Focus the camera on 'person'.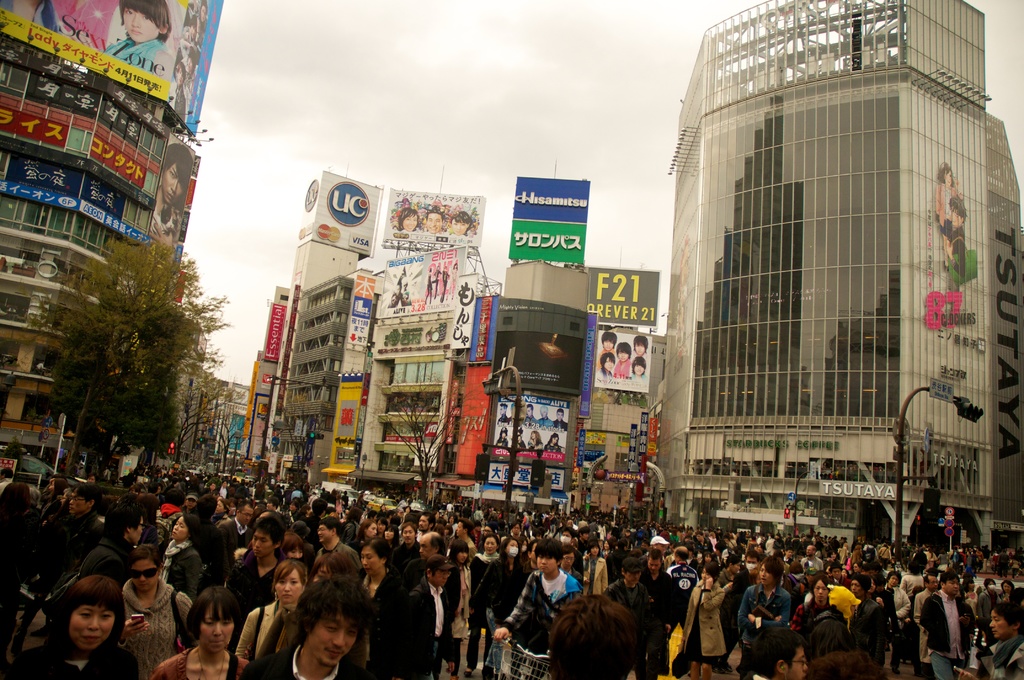
Focus region: locate(972, 597, 1023, 679).
